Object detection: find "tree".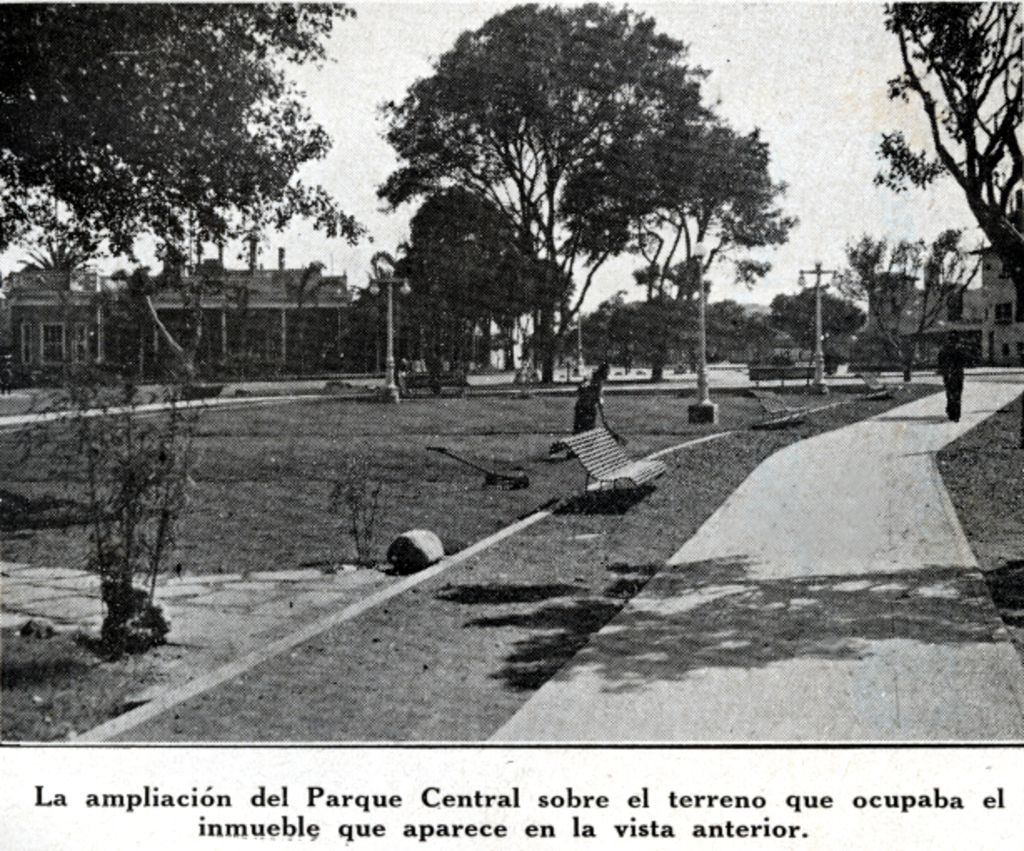
<region>389, 180, 572, 399</region>.
